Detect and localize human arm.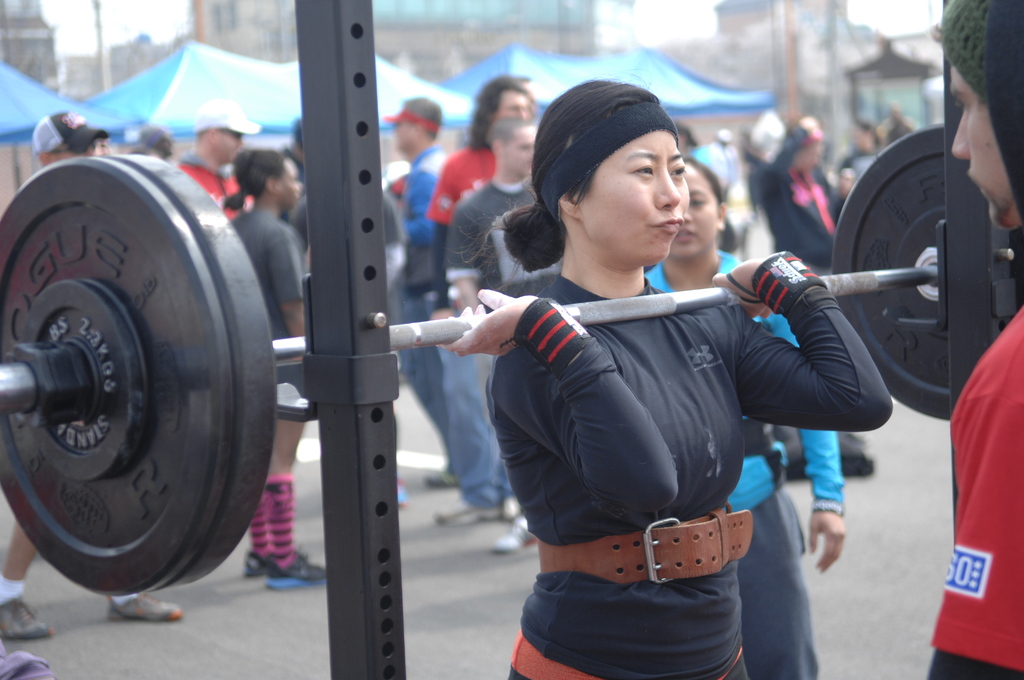
Localized at (left=440, top=269, right=680, bottom=524).
